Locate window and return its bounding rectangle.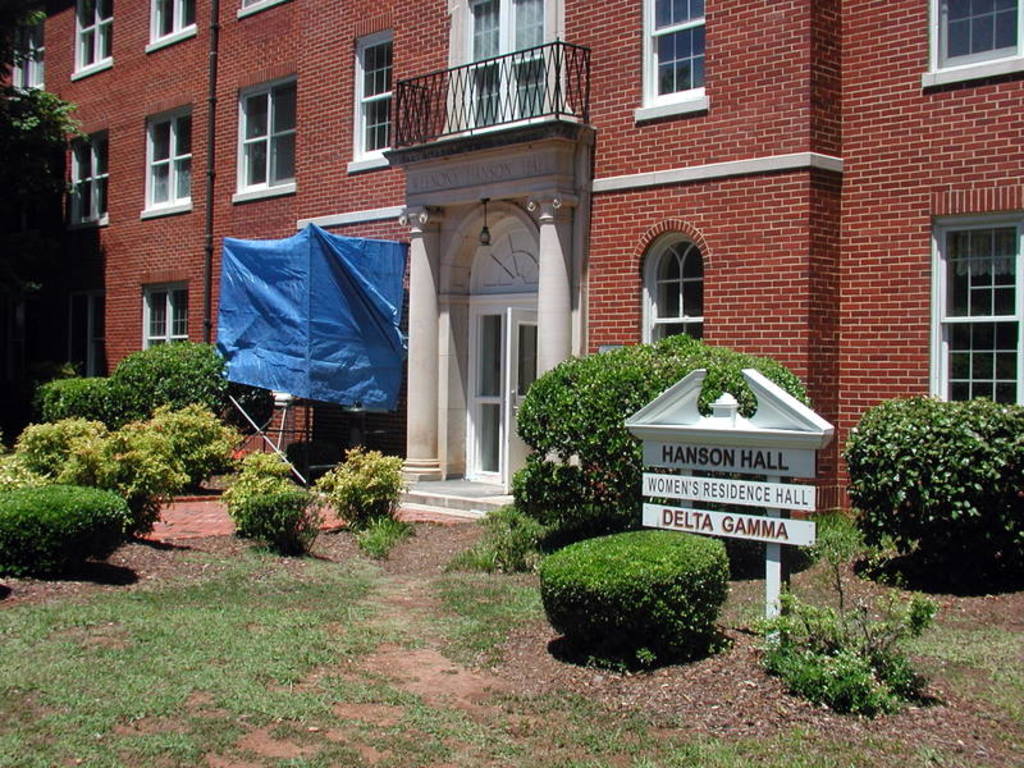
[140, 275, 189, 352].
